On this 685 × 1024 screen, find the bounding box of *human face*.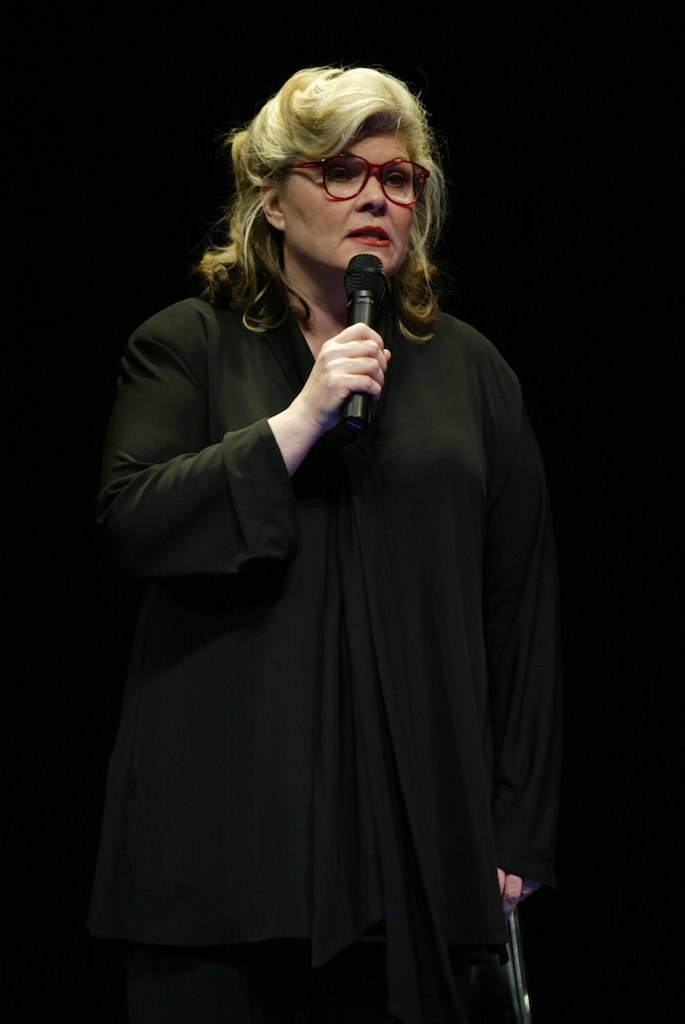
Bounding box: (left=280, top=117, right=422, bottom=280).
